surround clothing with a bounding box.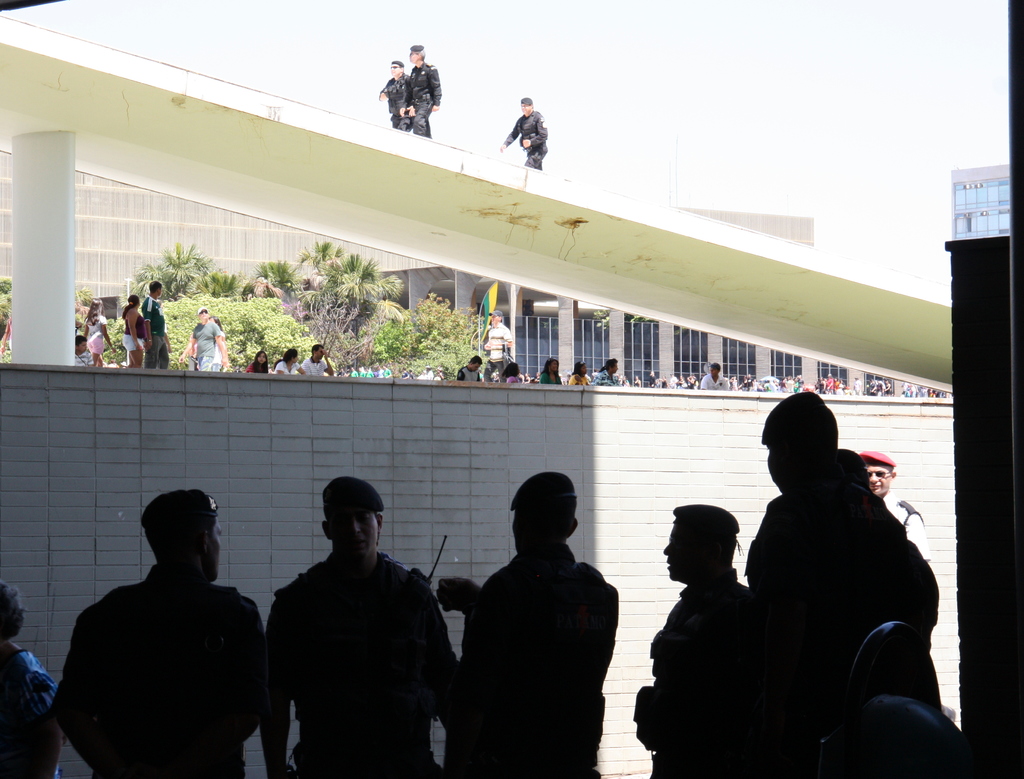
locate(700, 375, 732, 390).
